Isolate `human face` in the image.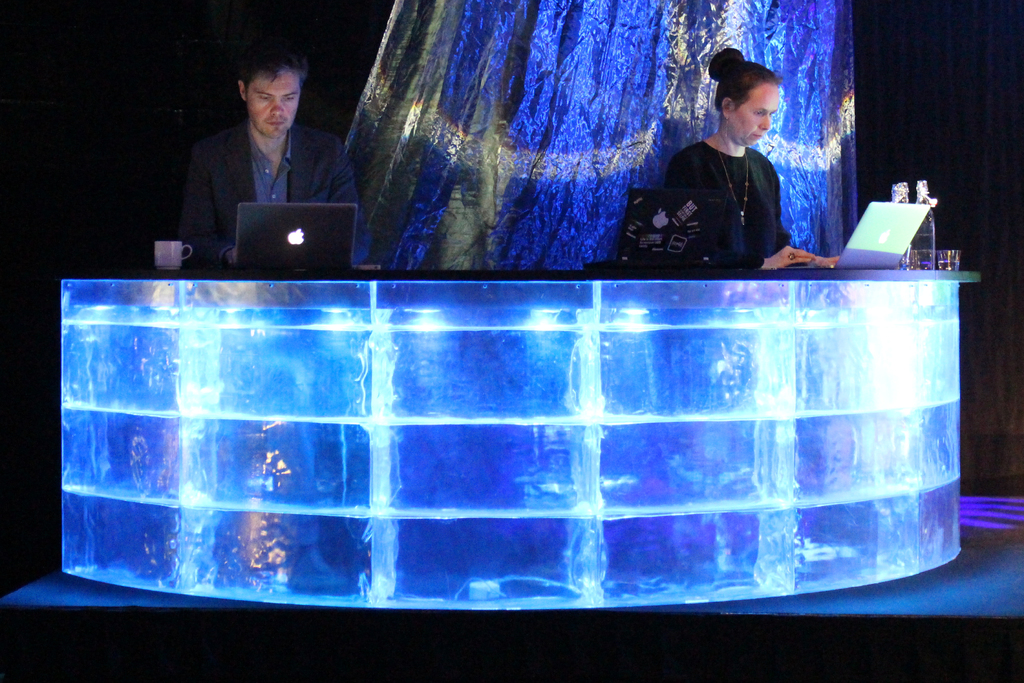
Isolated region: (x1=729, y1=81, x2=780, y2=145).
